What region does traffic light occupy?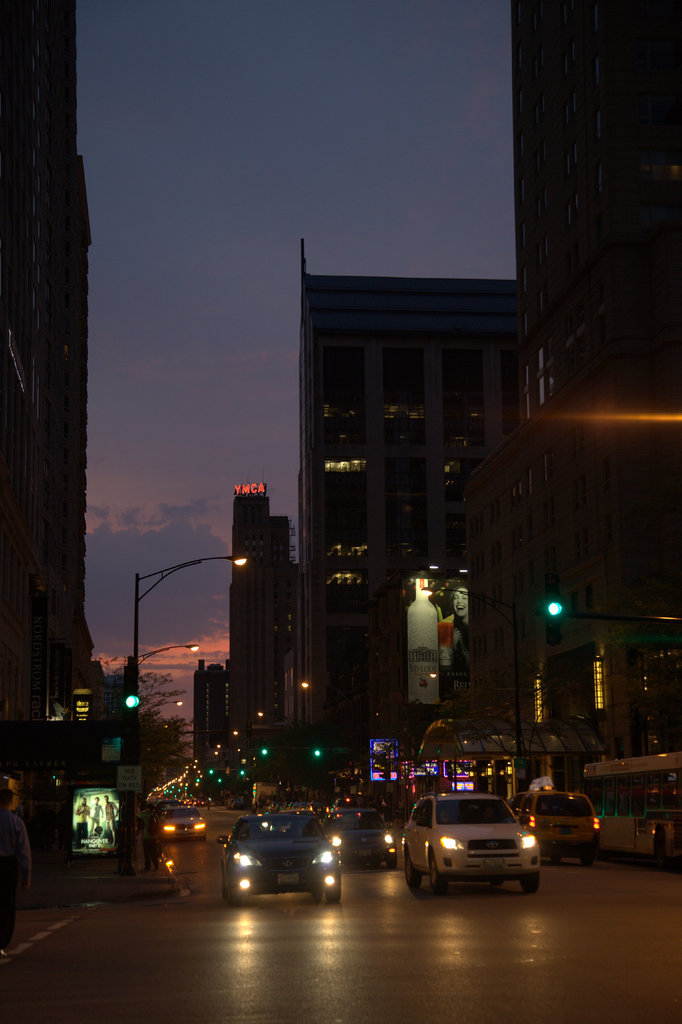
(x1=260, y1=746, x2=267, y2=758).
